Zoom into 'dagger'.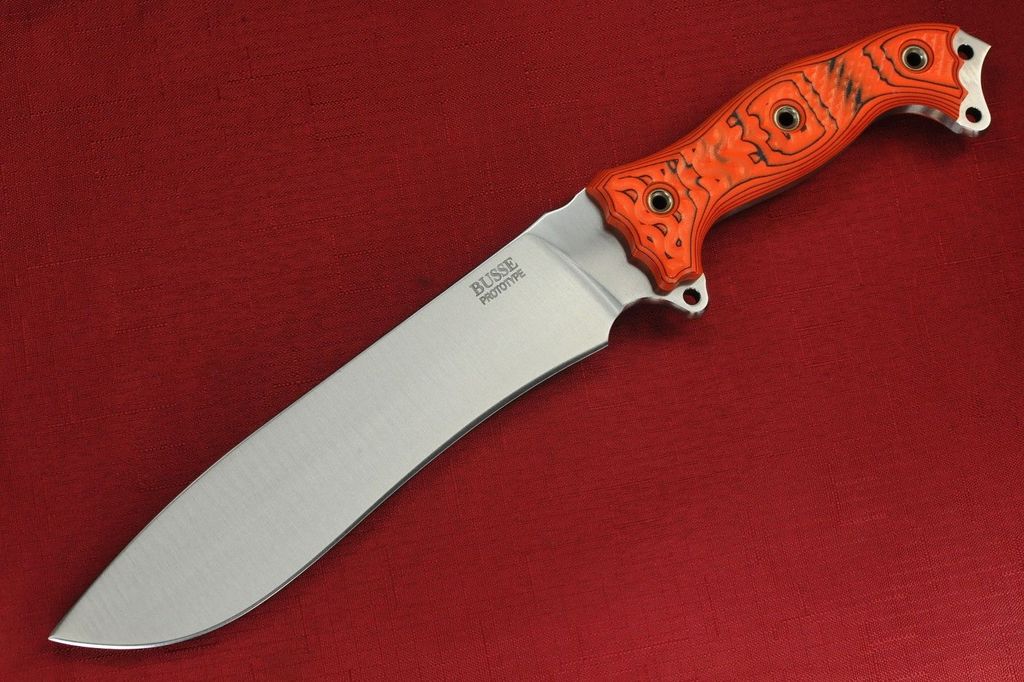
Zoom target: 48,18,991,652.
